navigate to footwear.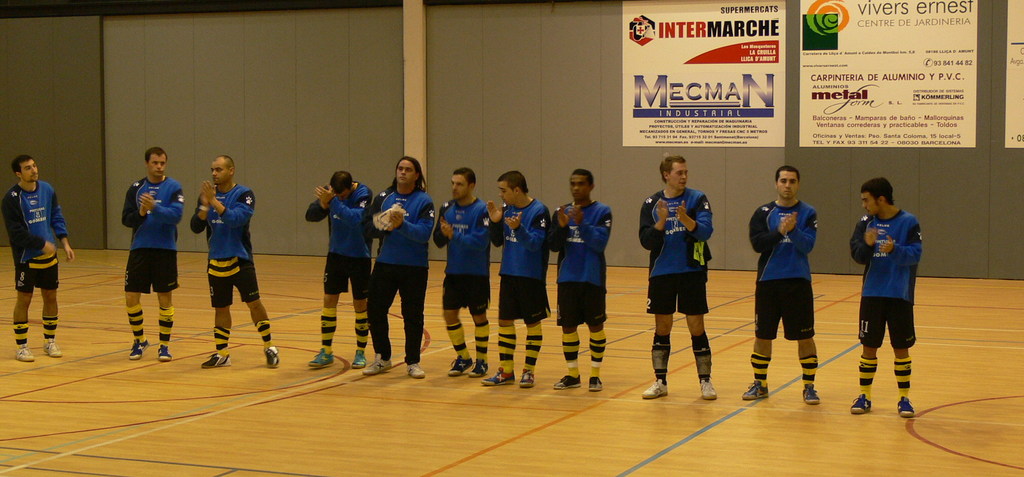
Navigation target: <region>264, 343, 280, 364</region>.
